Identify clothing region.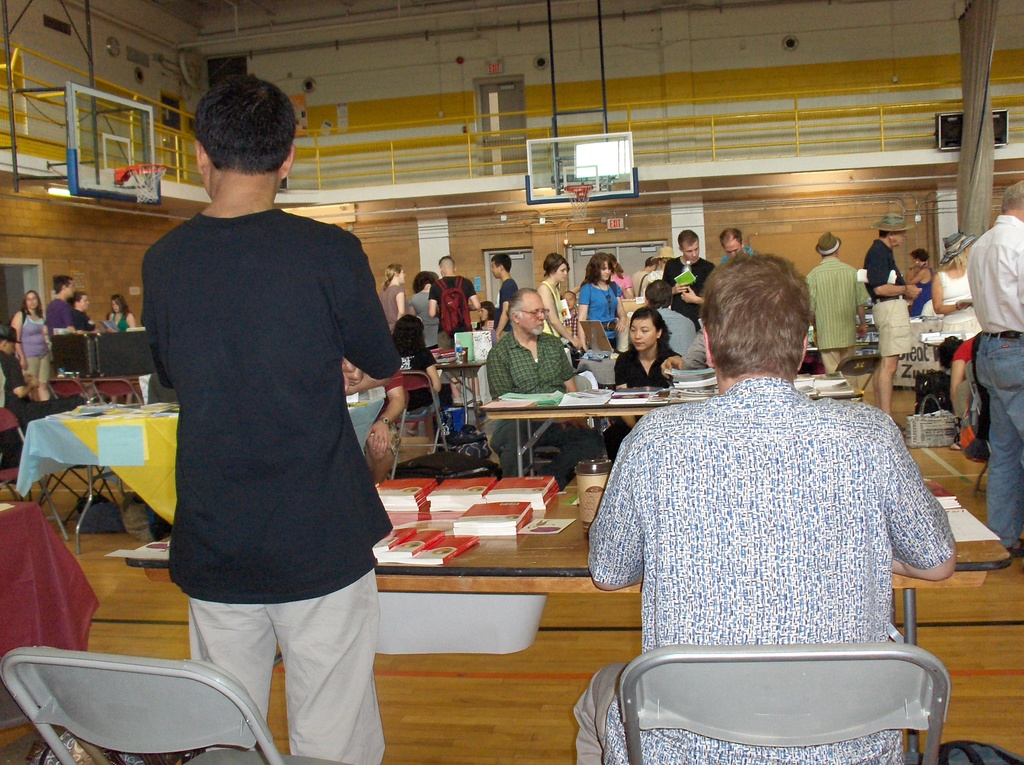
Region: {"left": 44, "top": 292, "right": 77, "bottom": 368}.
